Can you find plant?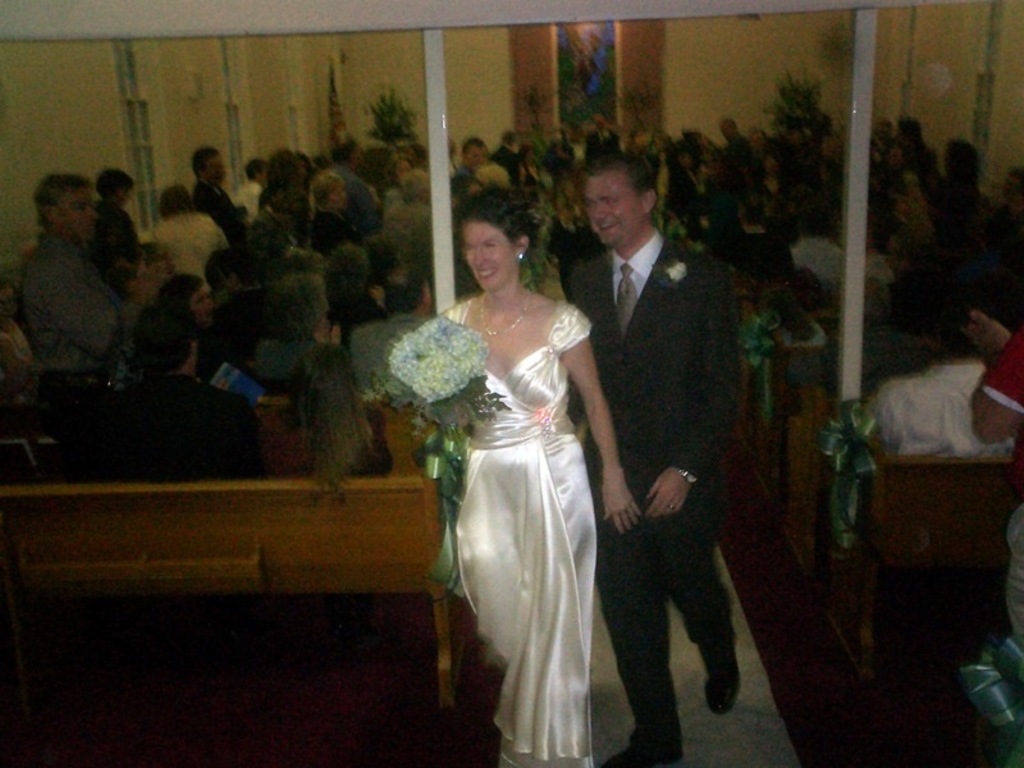
Yes, bounding box: locate(620, 79, 652, 143).
